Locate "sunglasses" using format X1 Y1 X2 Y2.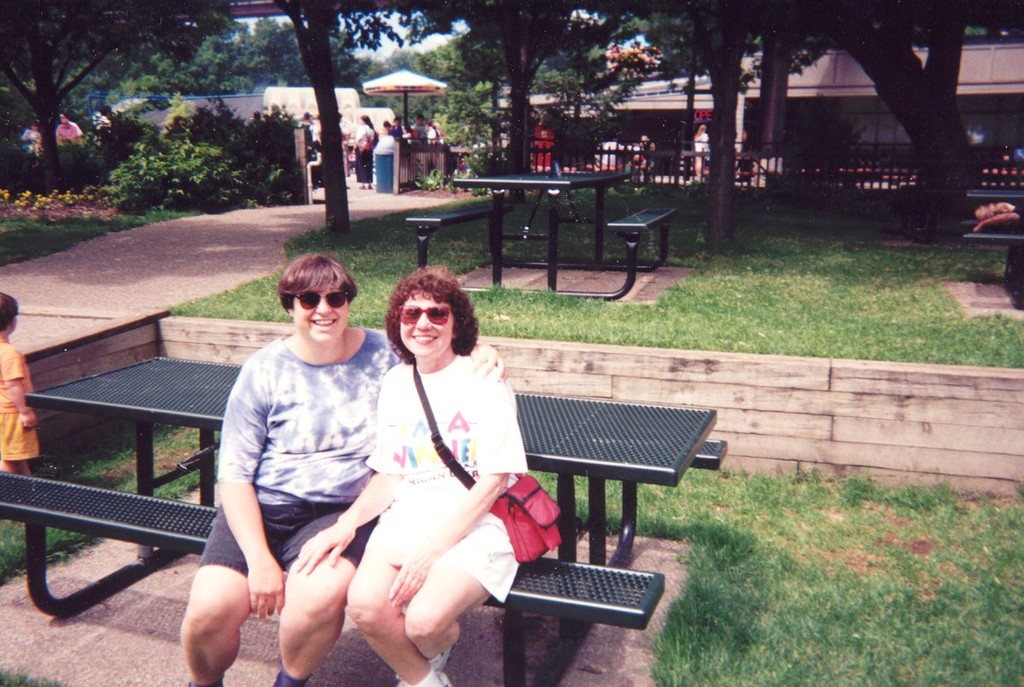
291 290 350 311.
